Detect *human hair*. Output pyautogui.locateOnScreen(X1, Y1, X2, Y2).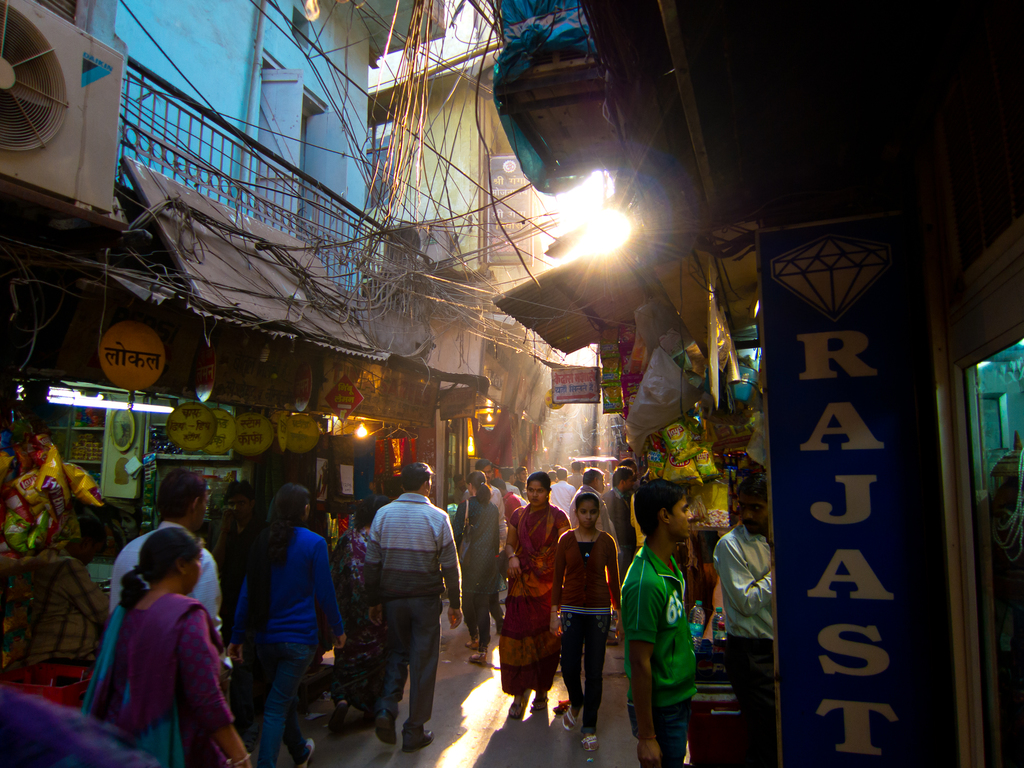
pyautogui.locateOnScreen(492, 479, 506, 490).
